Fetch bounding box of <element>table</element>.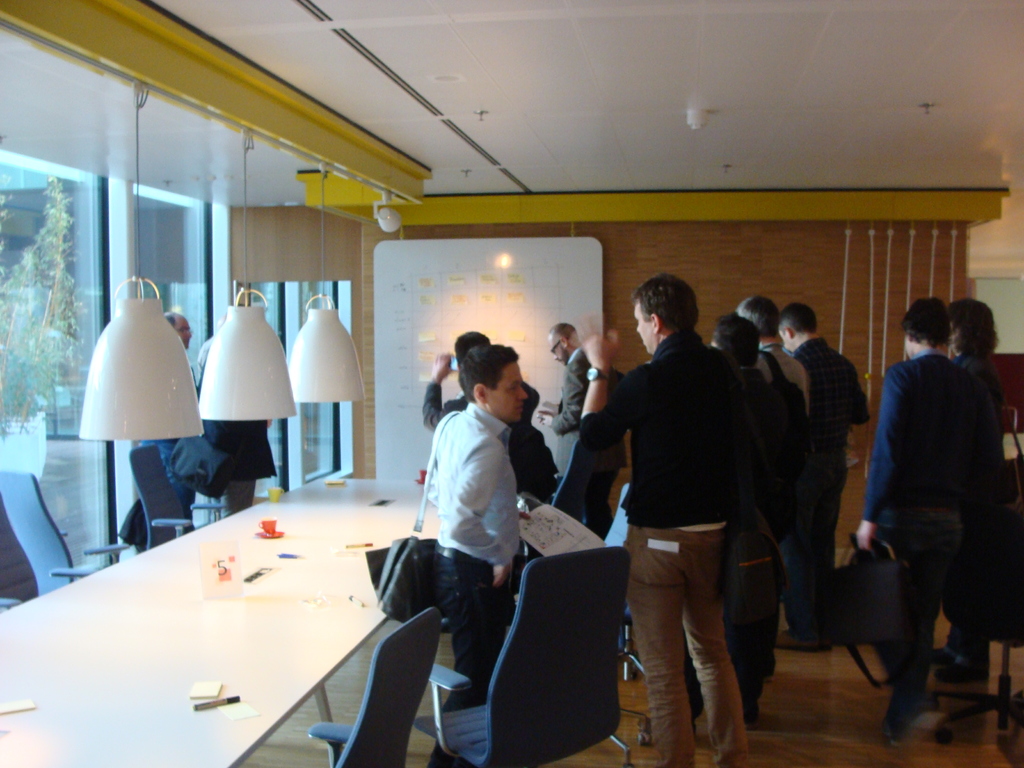
Bbox: [x1=0, y1=461, x2=471, y2=767].
